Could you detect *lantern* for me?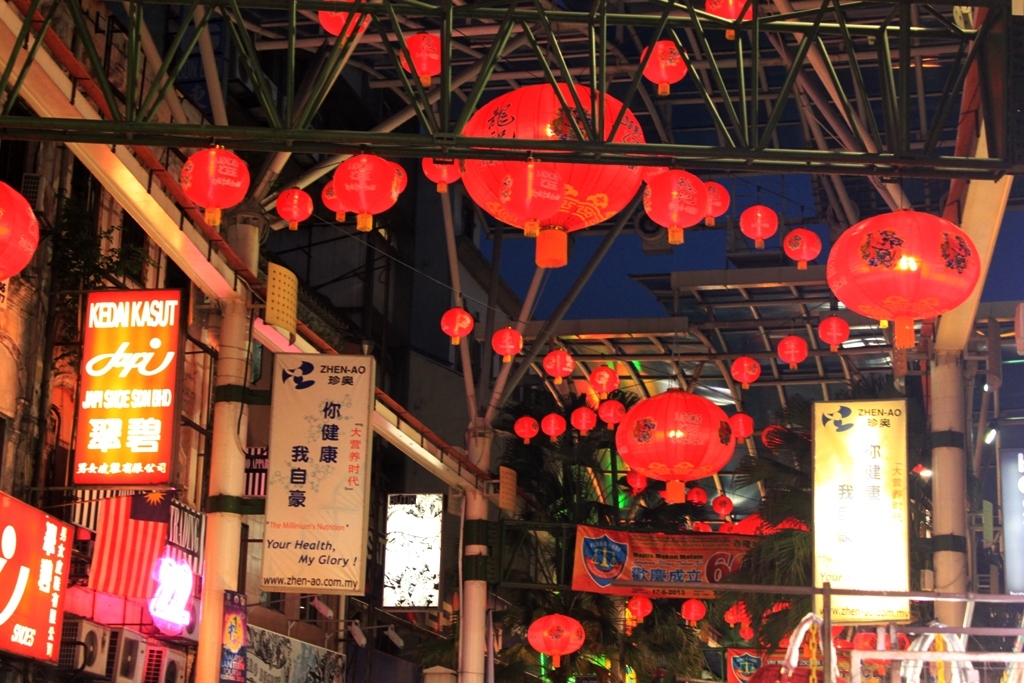
Detection result: <box>541,412,565,441</box>.
